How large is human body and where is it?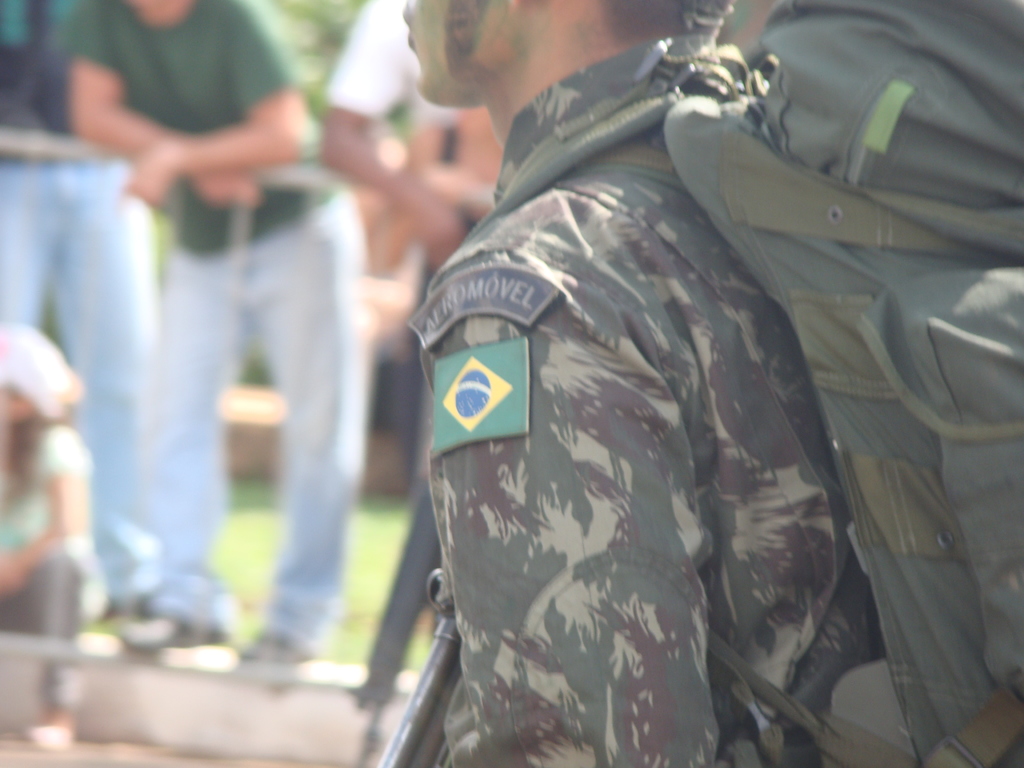
Bounding box: <box>312,0,505,287</box>.
